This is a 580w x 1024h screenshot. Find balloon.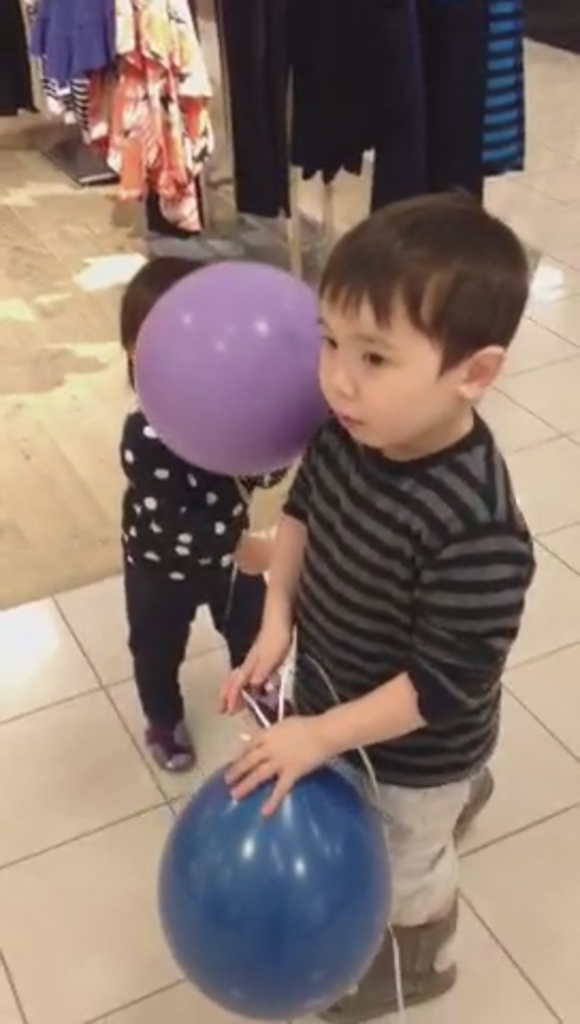
Bounding box: x1=130 y1=258 x2=339 y2=480.
